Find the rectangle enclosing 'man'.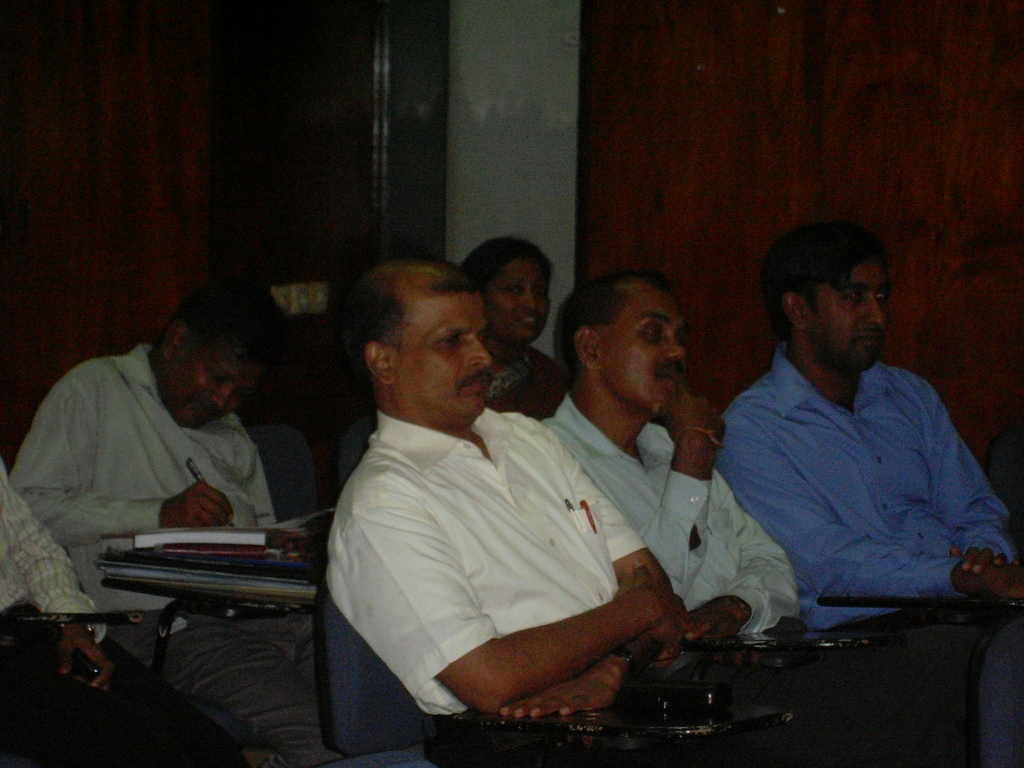
bbox=[12, 281, 342, 767].
